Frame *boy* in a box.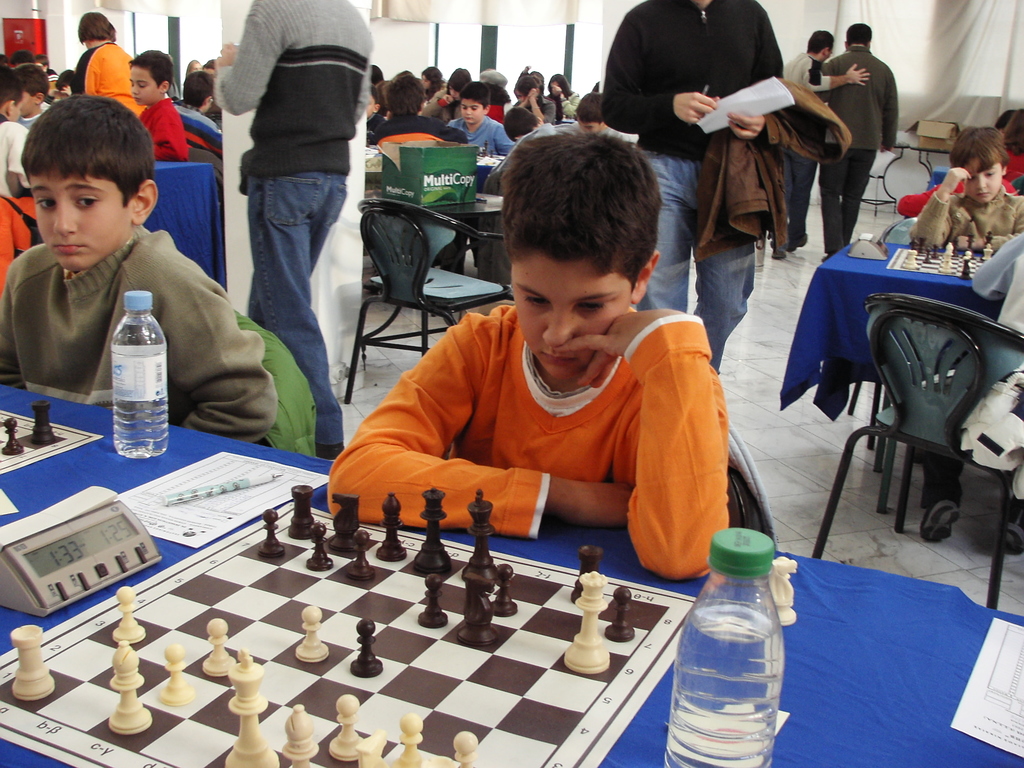
locate(33, 54, 56, 81).
